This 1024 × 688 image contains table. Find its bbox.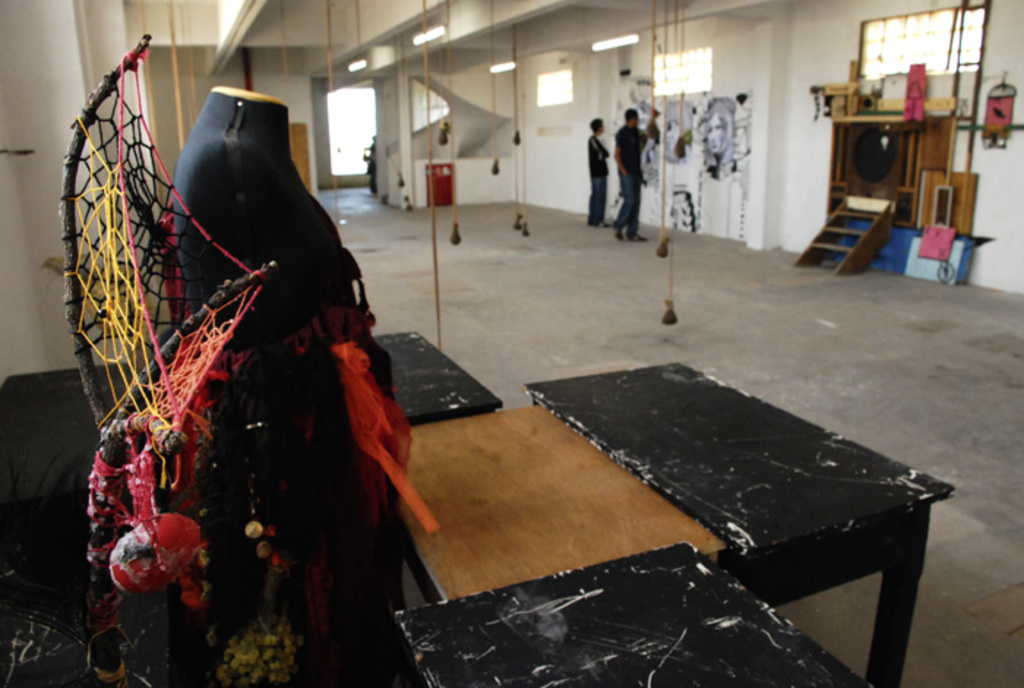
bbox(394, 395, 729, 603).
